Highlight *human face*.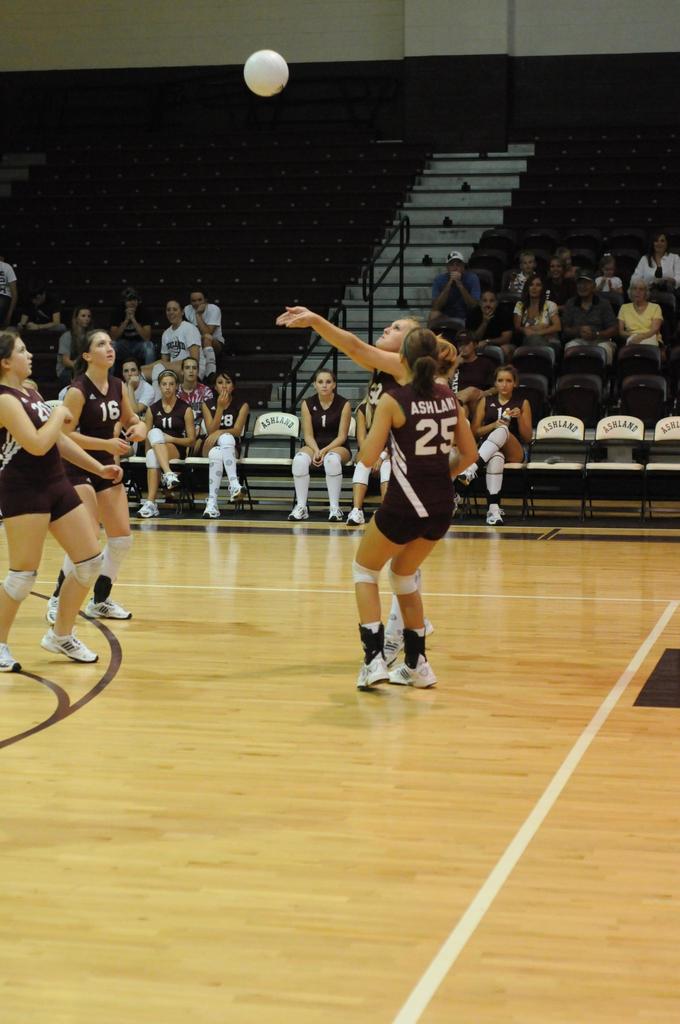
Highlighted region: <bbox>455, 342, 474, 357</bbox>.
